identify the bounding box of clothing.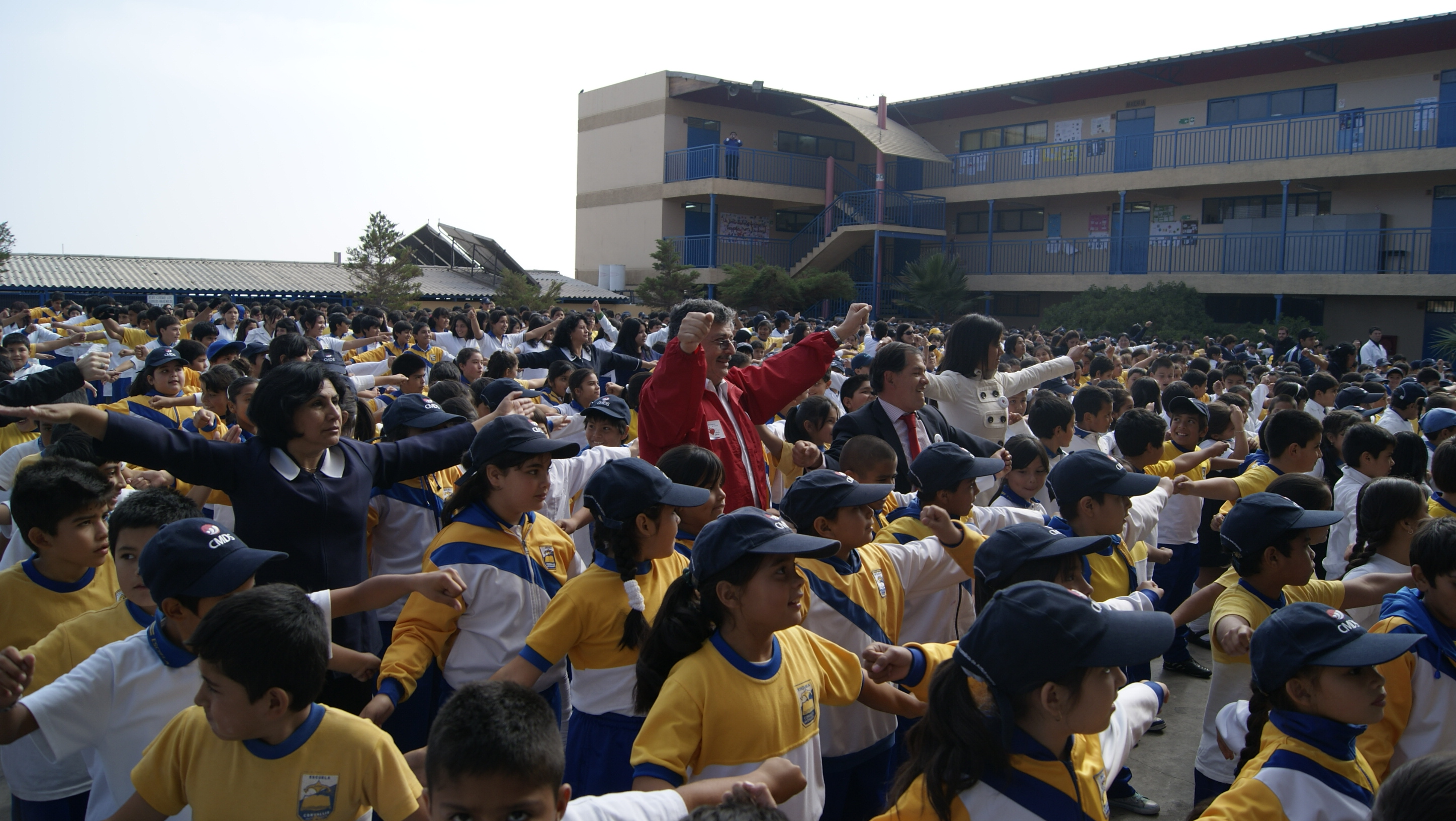
bbox=(683, 169, 698, 186).
